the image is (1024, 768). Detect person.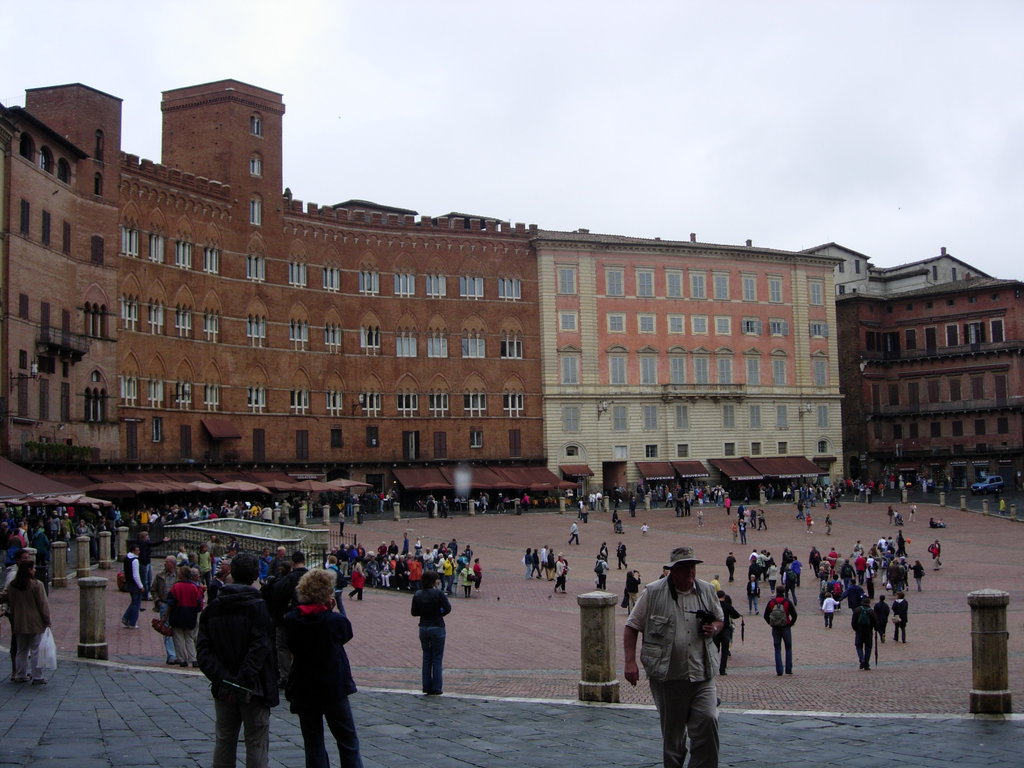
Detection: 399,531,409,555.
